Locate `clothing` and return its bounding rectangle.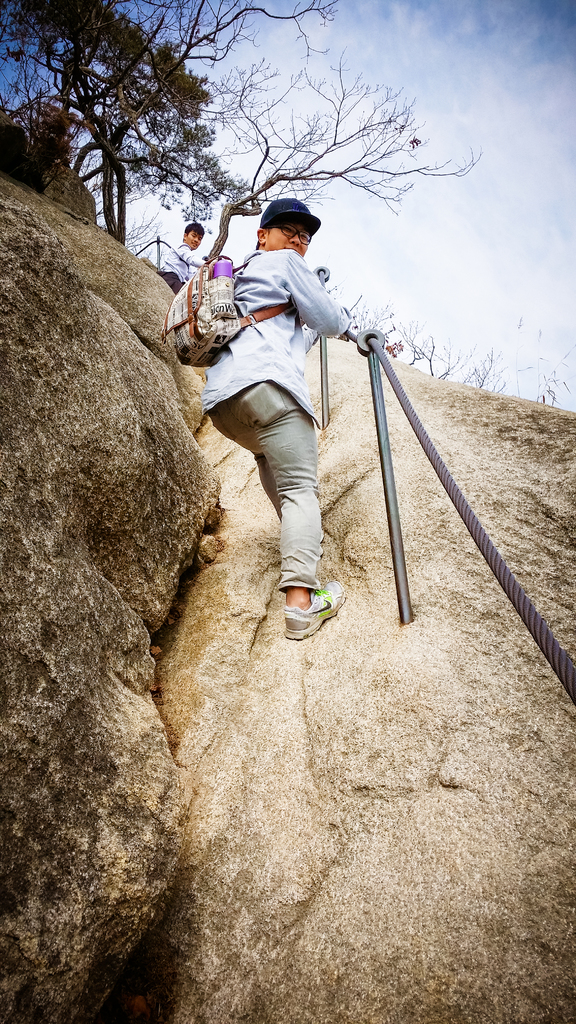
l=157, t=234, r=218, b=289.
